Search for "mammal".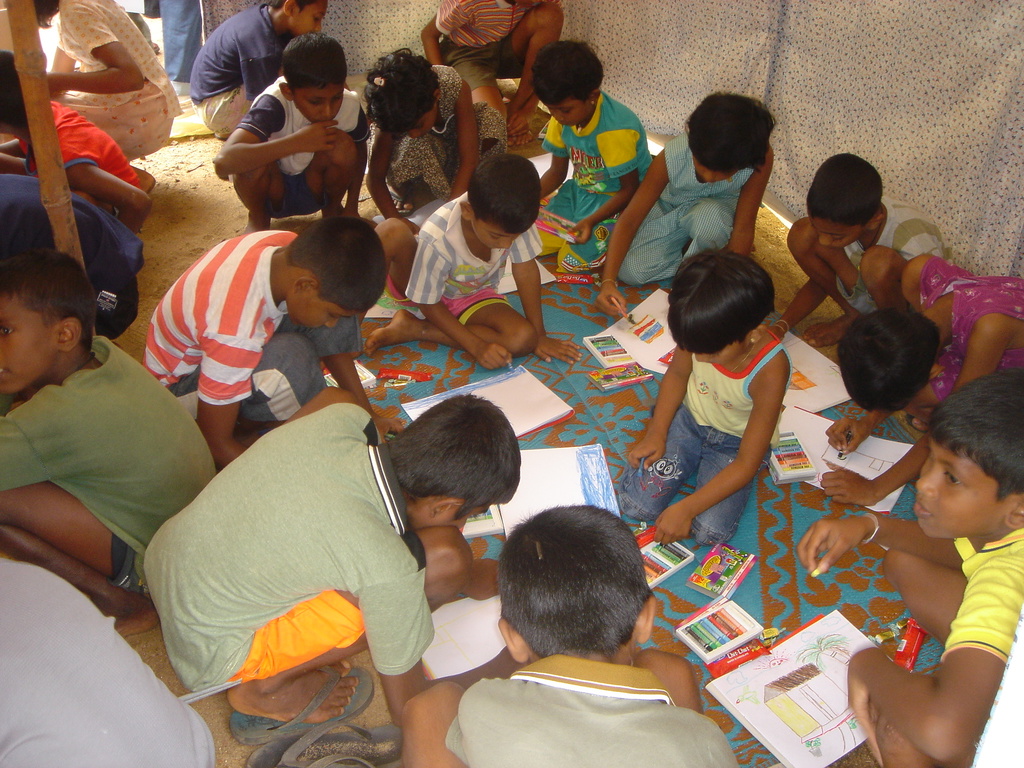
Found at 186,0,332,140.
